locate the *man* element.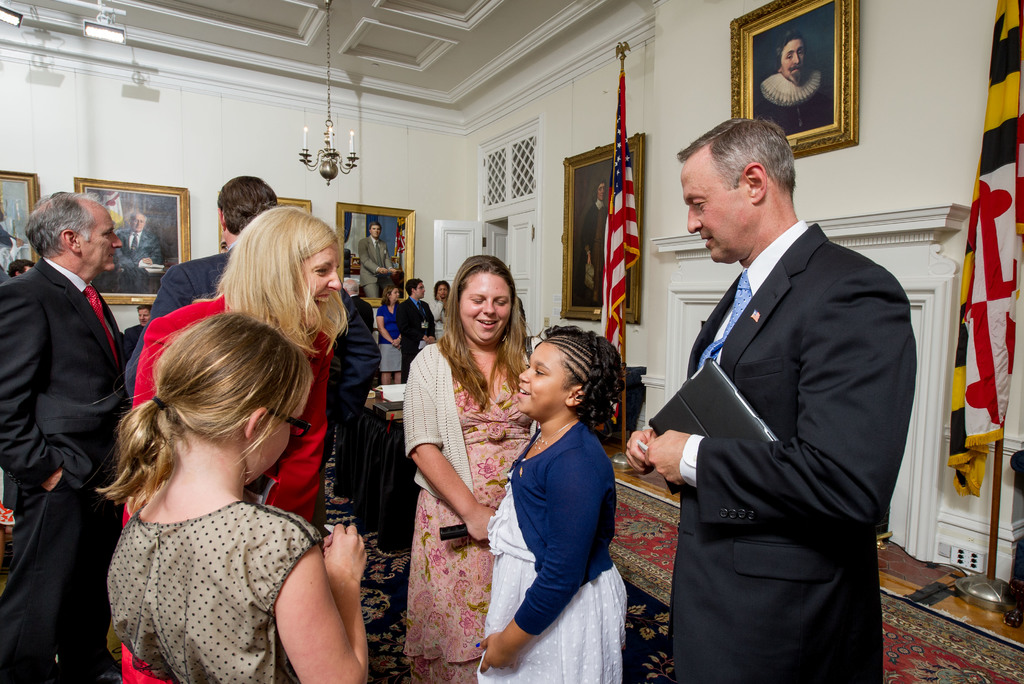
Element bbox: crop(6, 159, 142, 635).
